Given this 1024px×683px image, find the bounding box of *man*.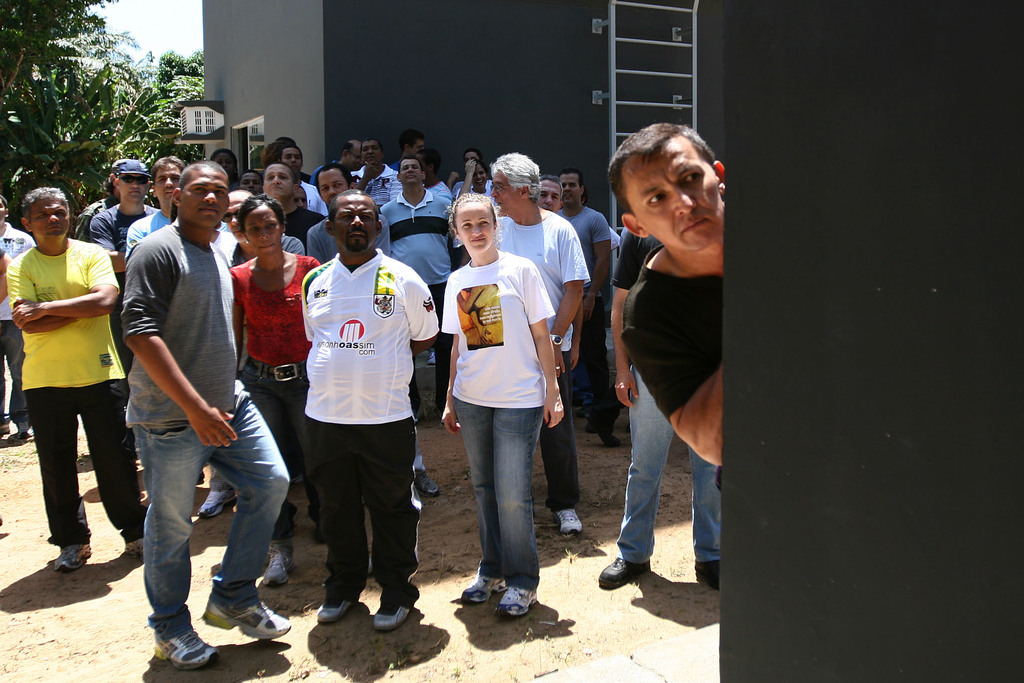
select_region(553, 170, 609, 433).
